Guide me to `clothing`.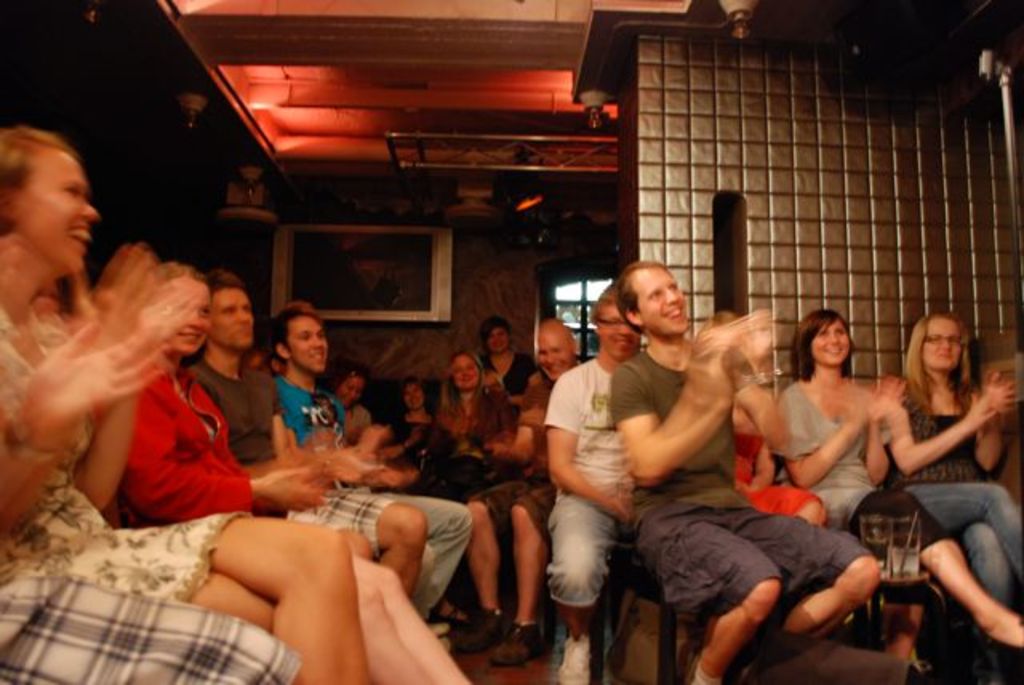
Guidance: [x1=614, y1=342, x2=878, y2=624].
